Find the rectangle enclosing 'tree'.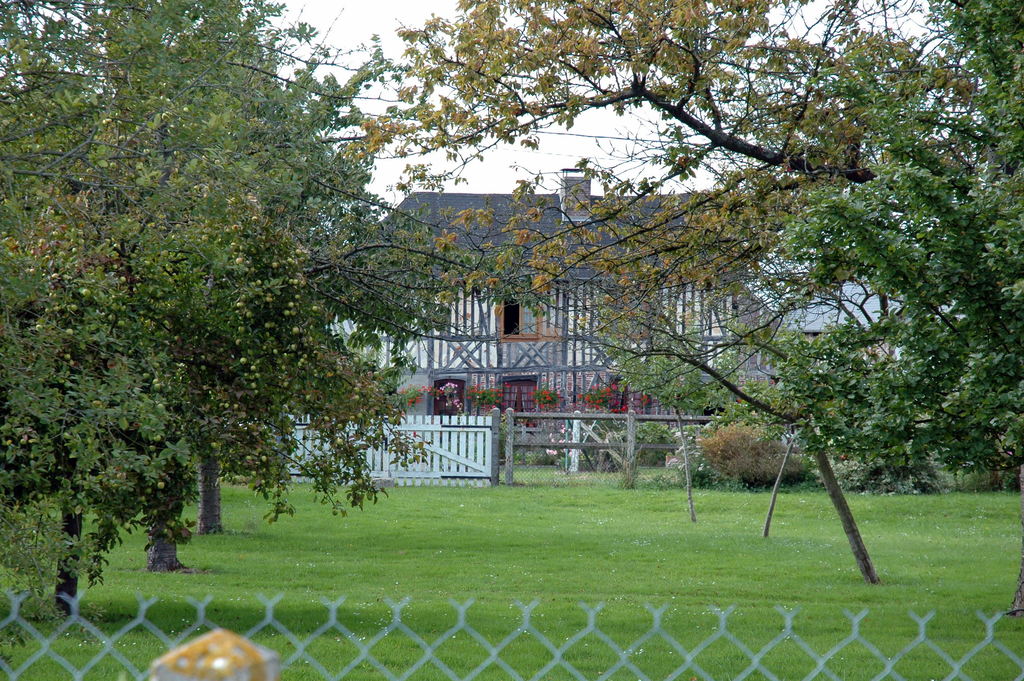
BBox(755, 306, 913, 537).
